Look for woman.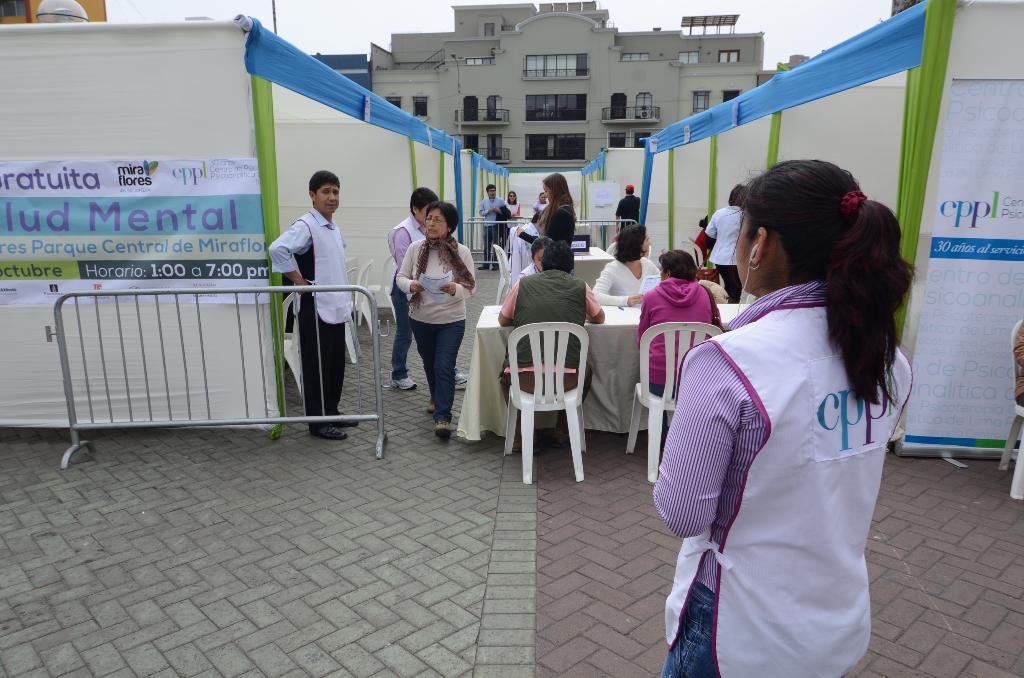
Found: Rect(659, 133, 900, 677).
